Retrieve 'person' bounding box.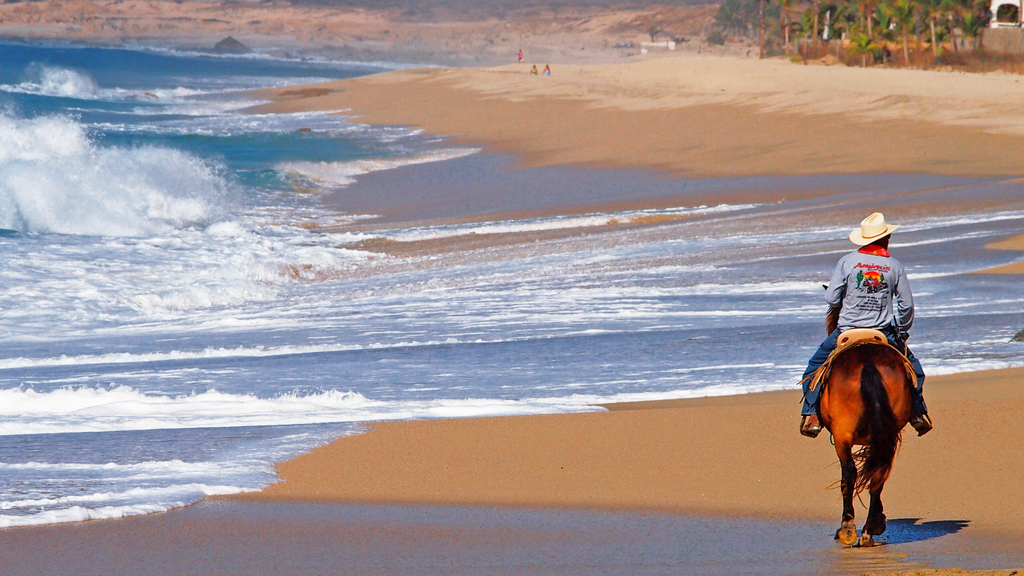
Bounding box: 527,65,539,74.
